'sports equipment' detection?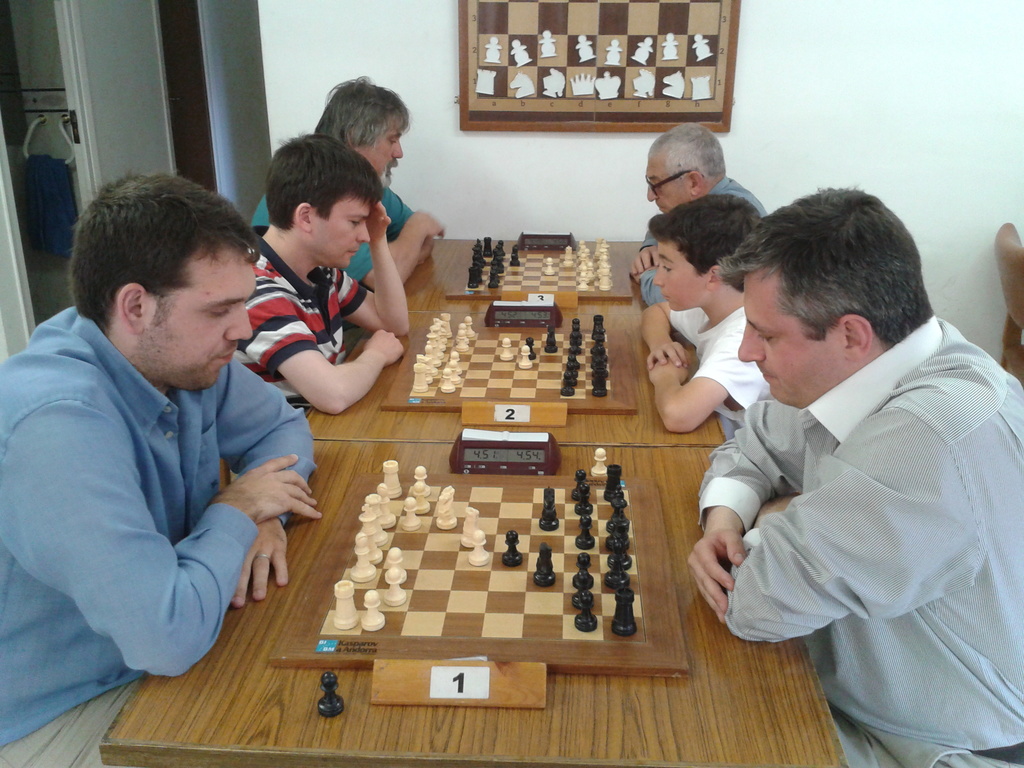
BBox(591, 448, 608, 477)
